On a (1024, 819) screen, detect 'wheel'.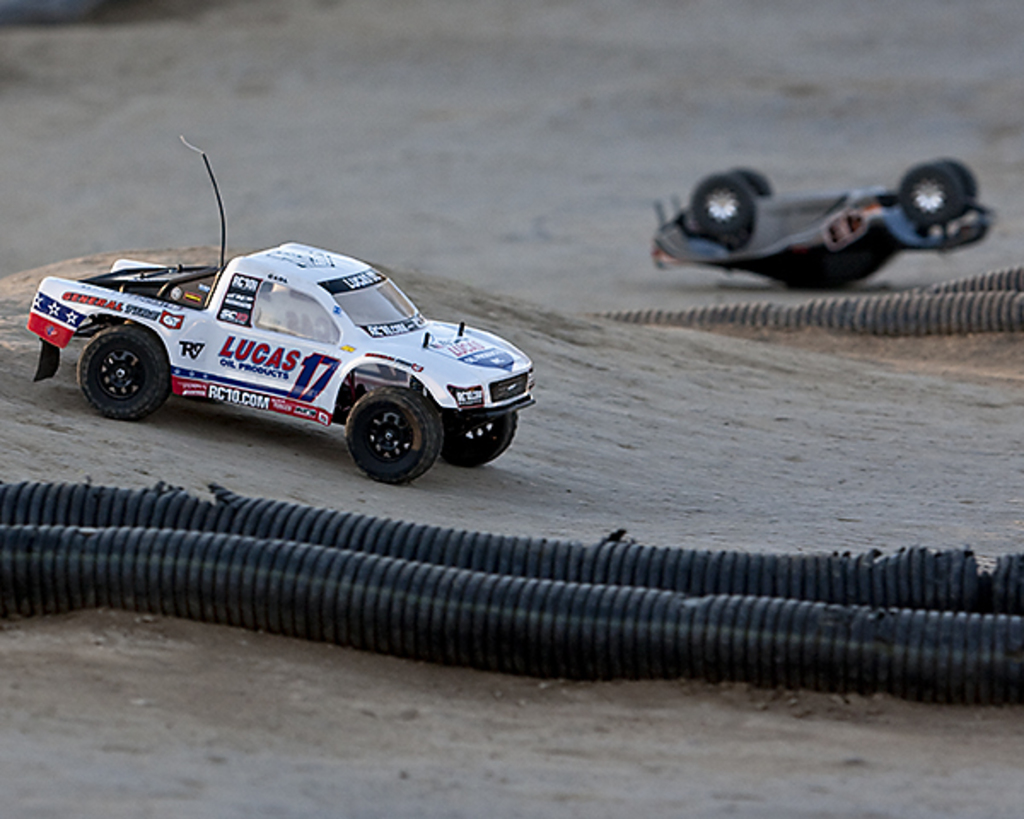
BBox(899, 155, 968, 230).
